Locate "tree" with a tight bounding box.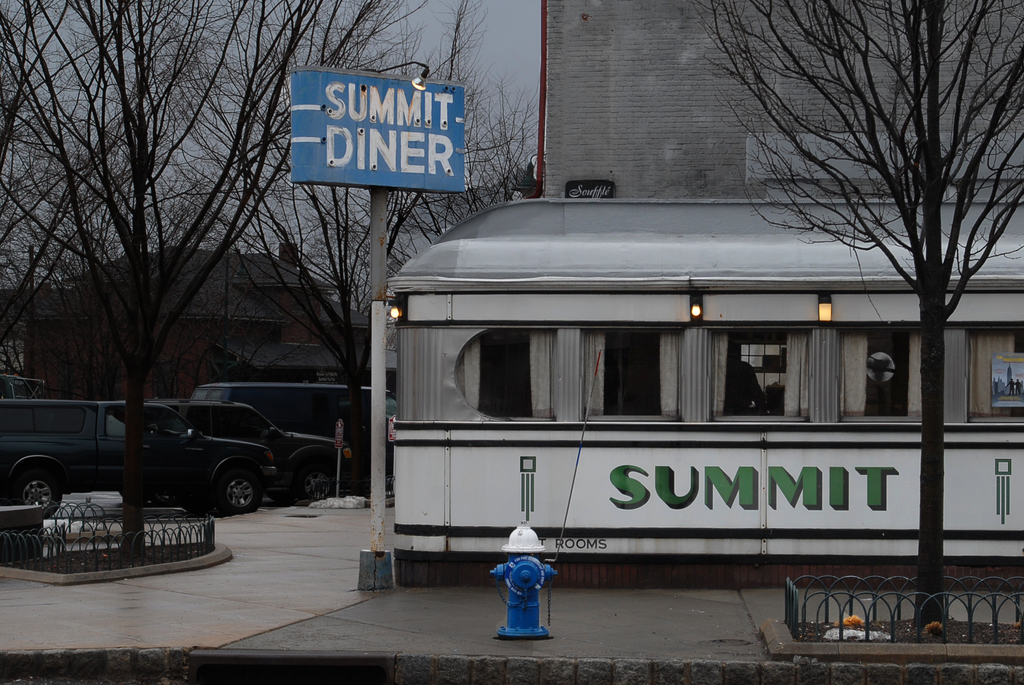
region(693, 0, 1023, 636).
